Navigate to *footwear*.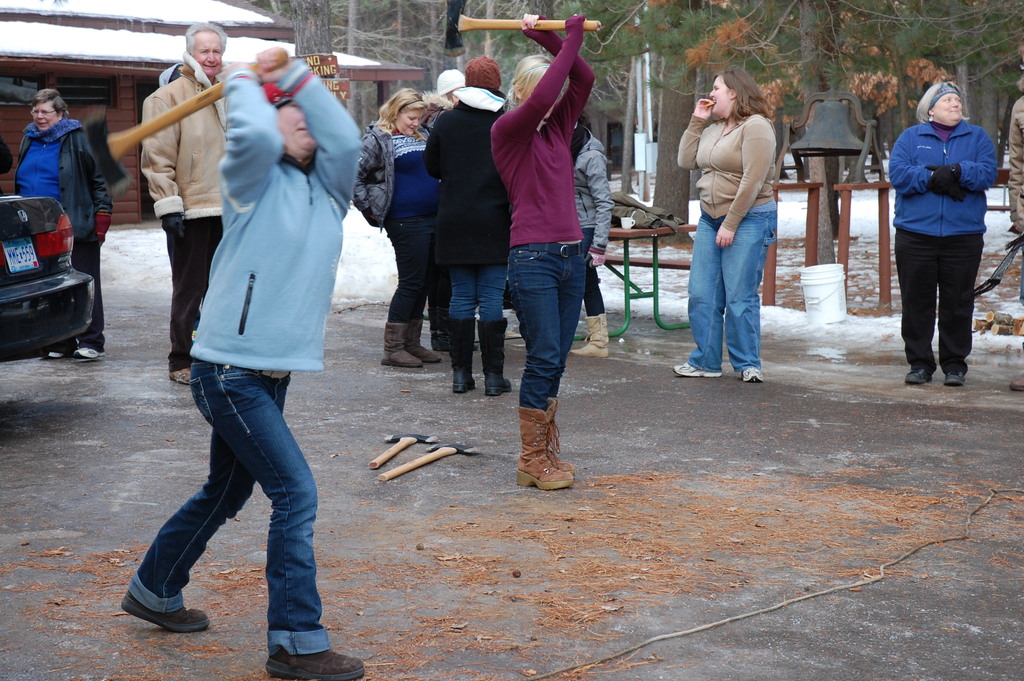
Navigation target: bbox=[125, 594, 206, 632].
